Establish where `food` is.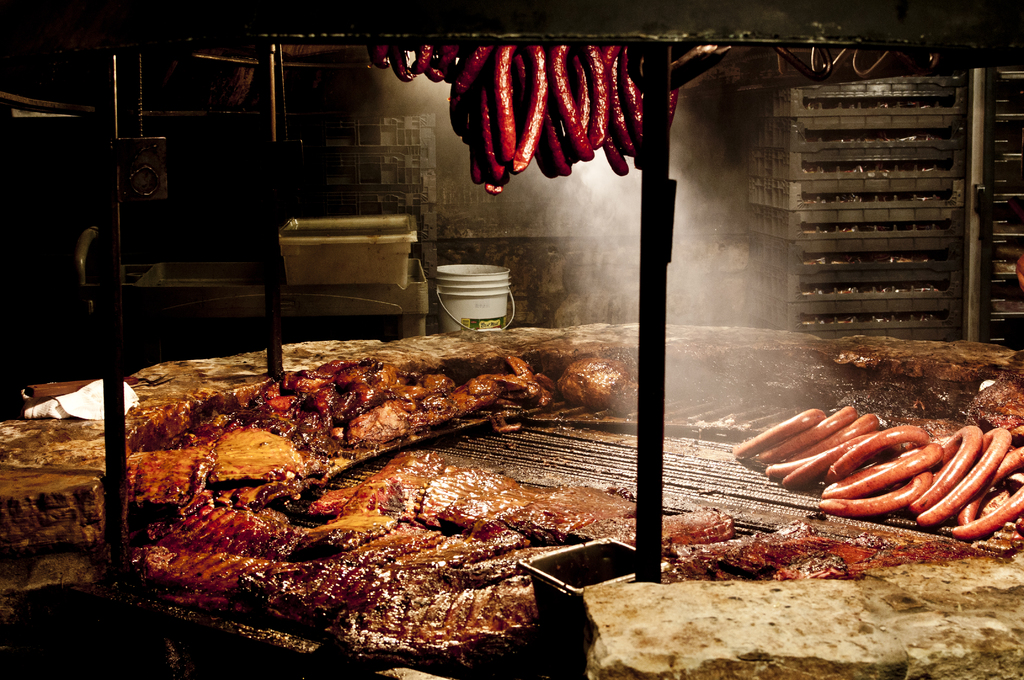
Established at {"x1": 662, "y1": 513, "x2": 877, "y2": 575}.
